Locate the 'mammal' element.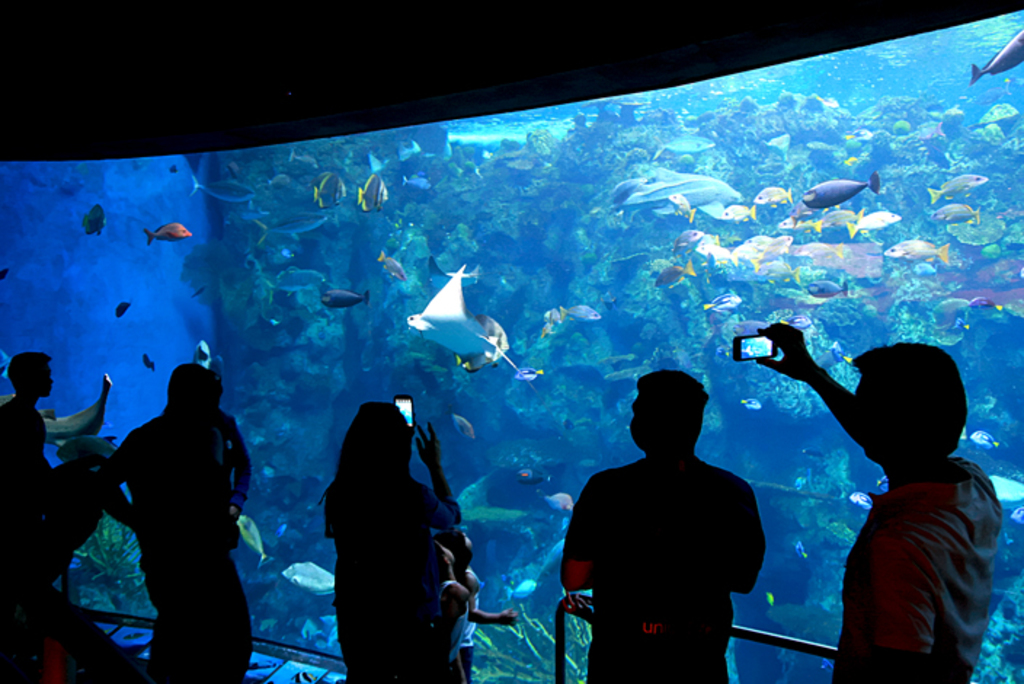
Element bbox: crop(0, 346, 55, 683).
